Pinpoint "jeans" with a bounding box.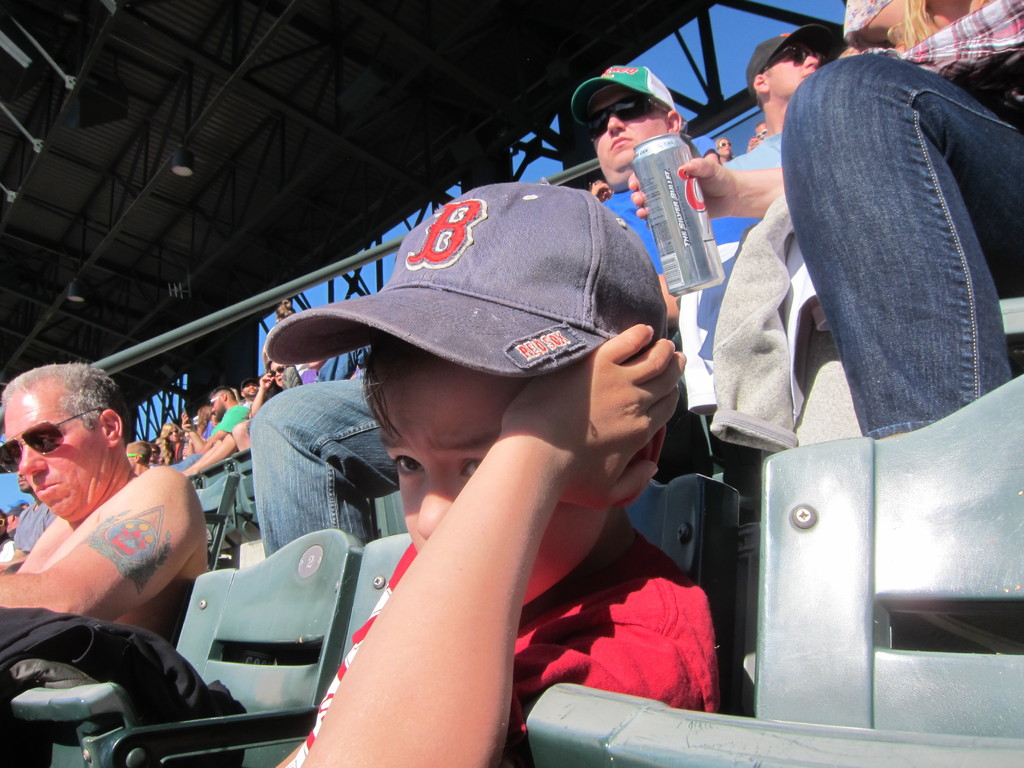
Rect(250, 378, 401, 558).
